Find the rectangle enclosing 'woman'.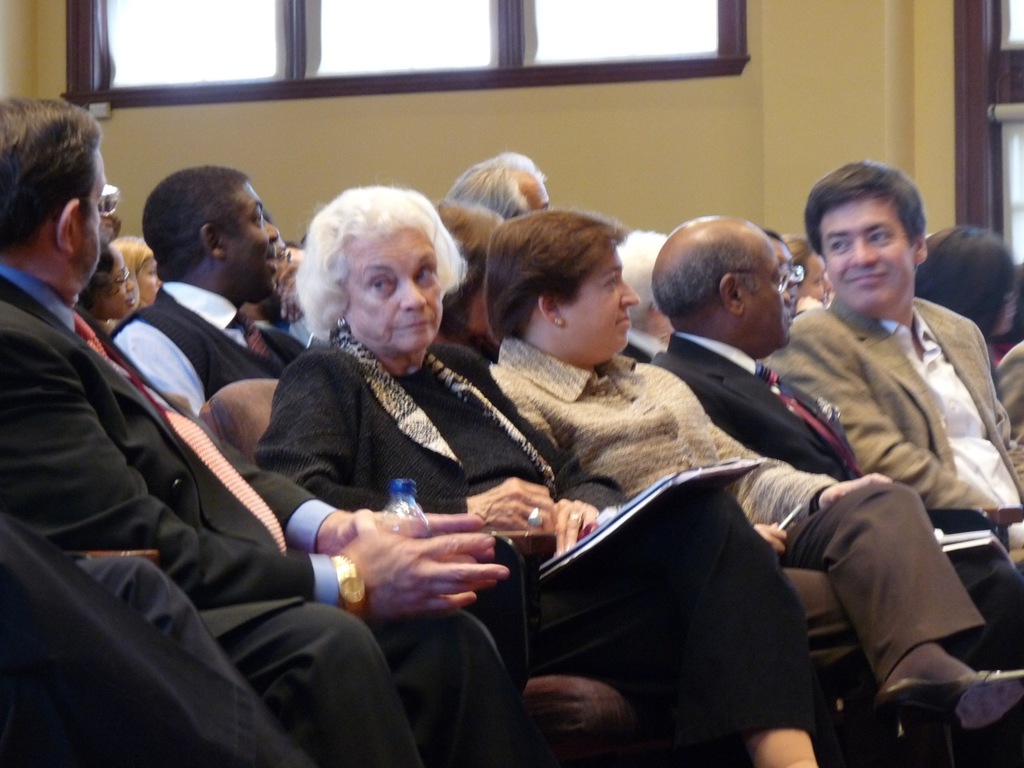
255:185:818:767.
